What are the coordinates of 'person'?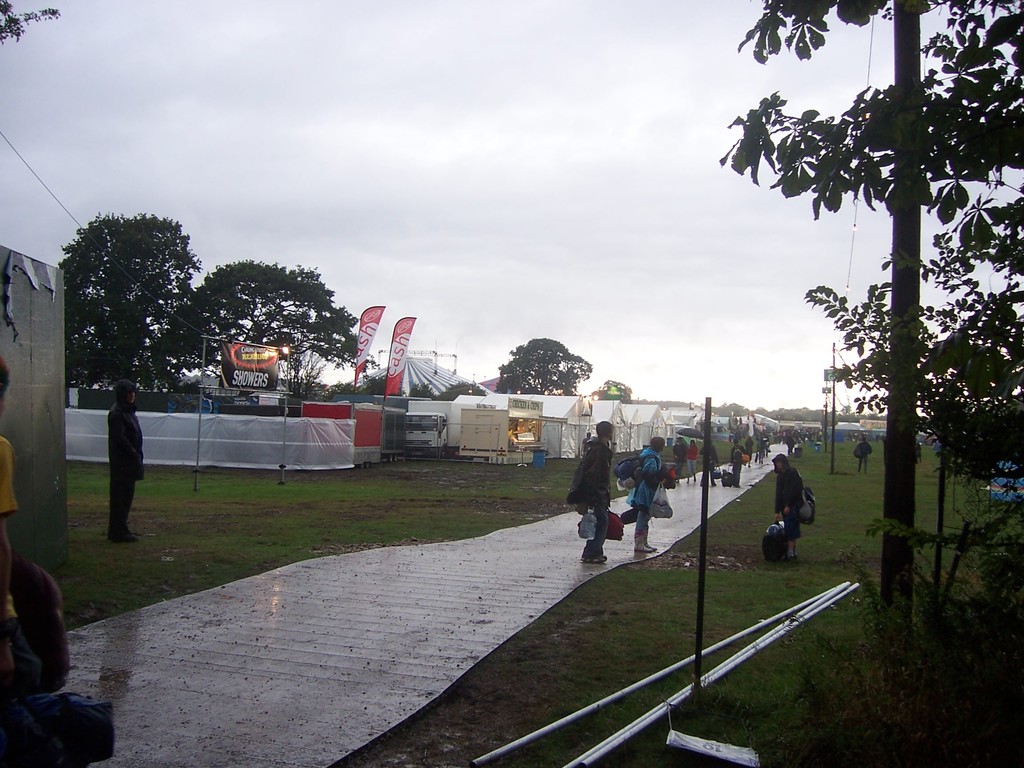
[x1=567, y1=417, x2=616, y2=561].
